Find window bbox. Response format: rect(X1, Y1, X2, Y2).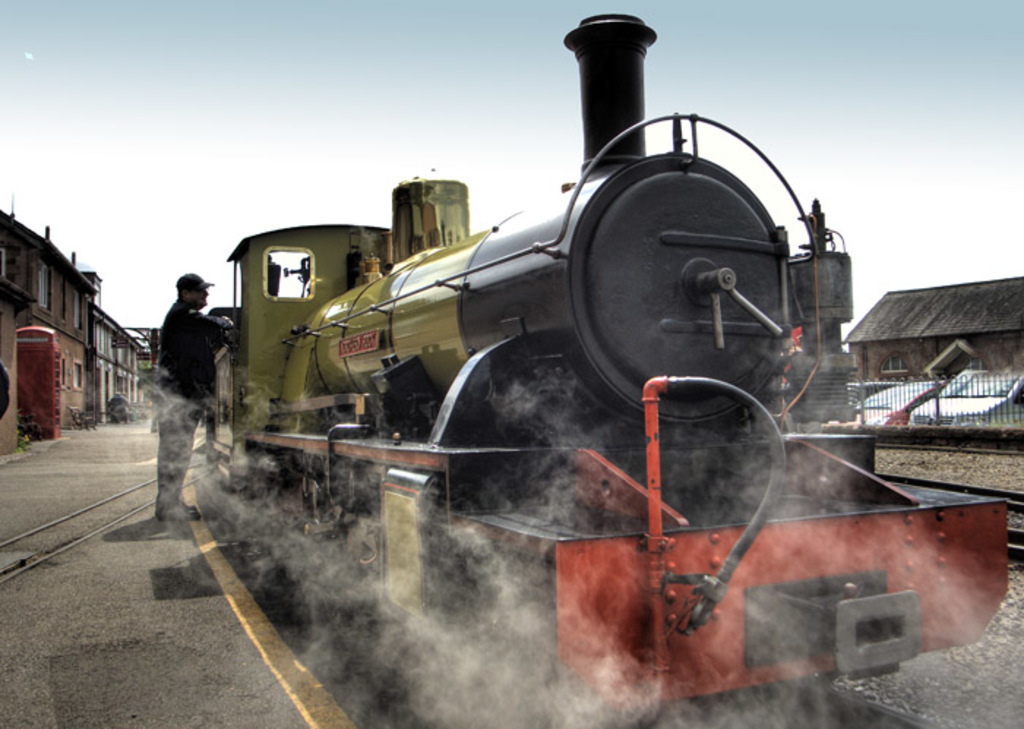
rect(75, 288, 82, 328).
